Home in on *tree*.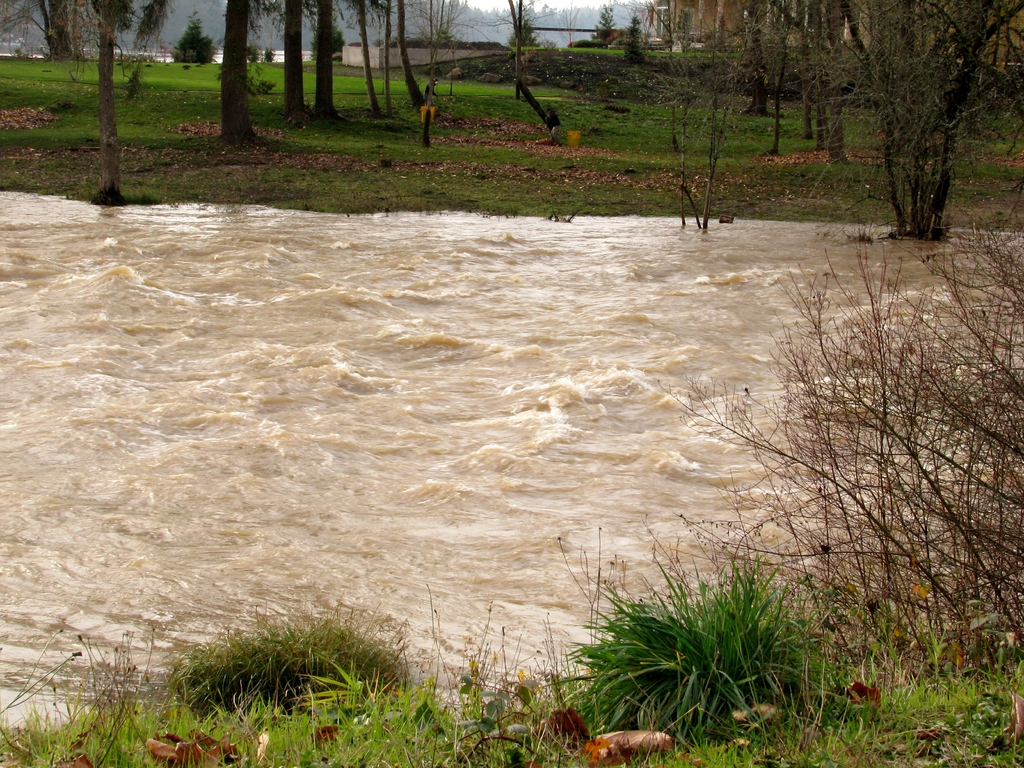
Homed in at 369/0/468/109.
